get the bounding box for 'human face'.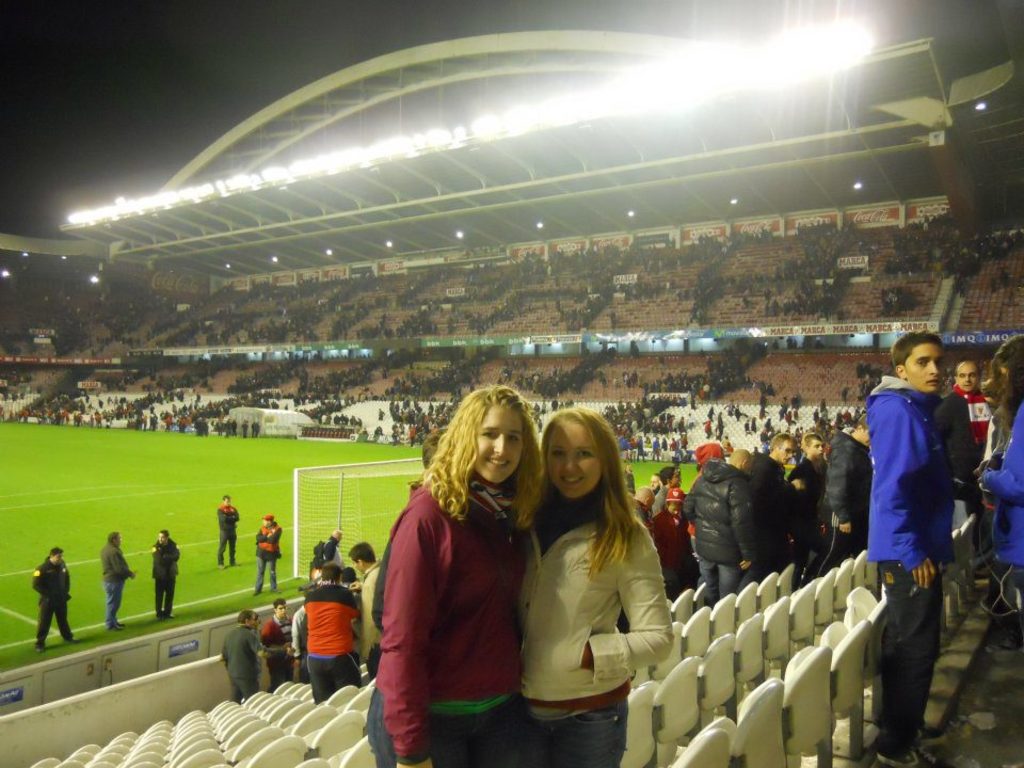
[464,400,524,484].
